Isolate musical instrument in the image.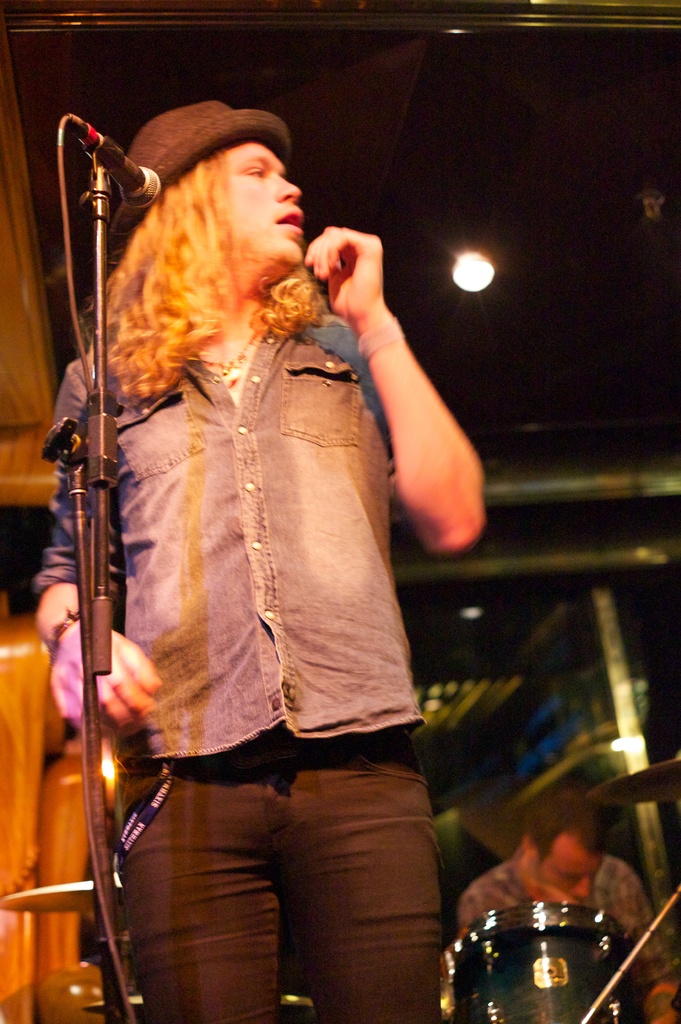
Isolated region: (444, 899, 650, 1023).
